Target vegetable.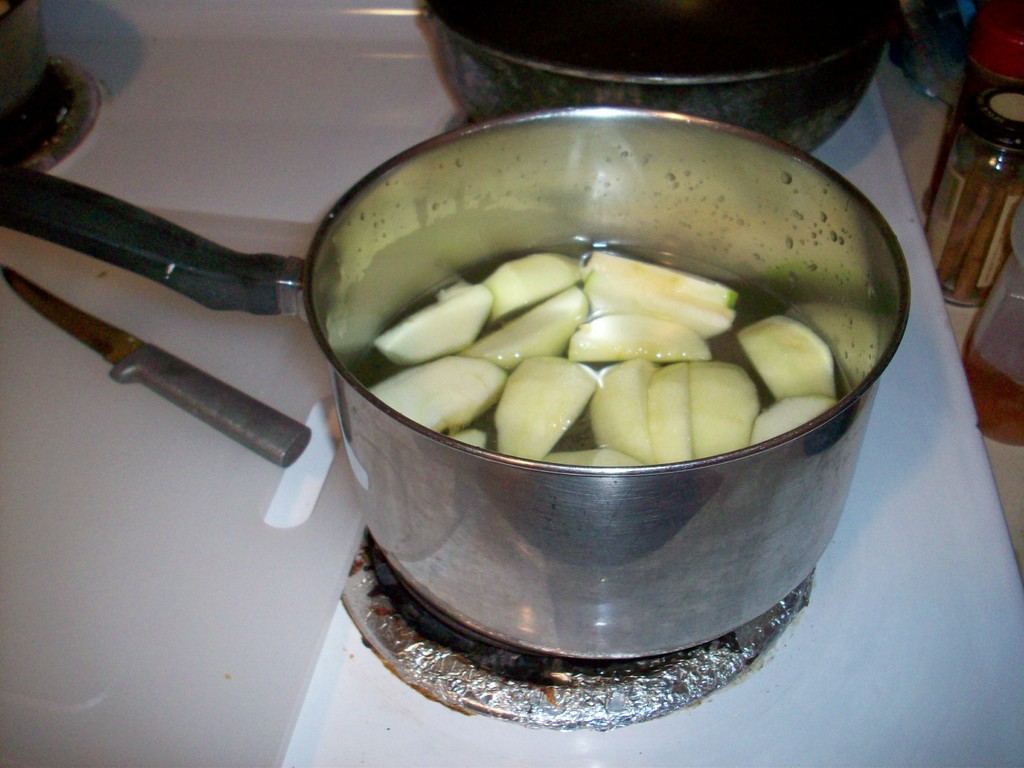
Target region: pyautogui.locateOnScreen(454, 330, 604, 460).
